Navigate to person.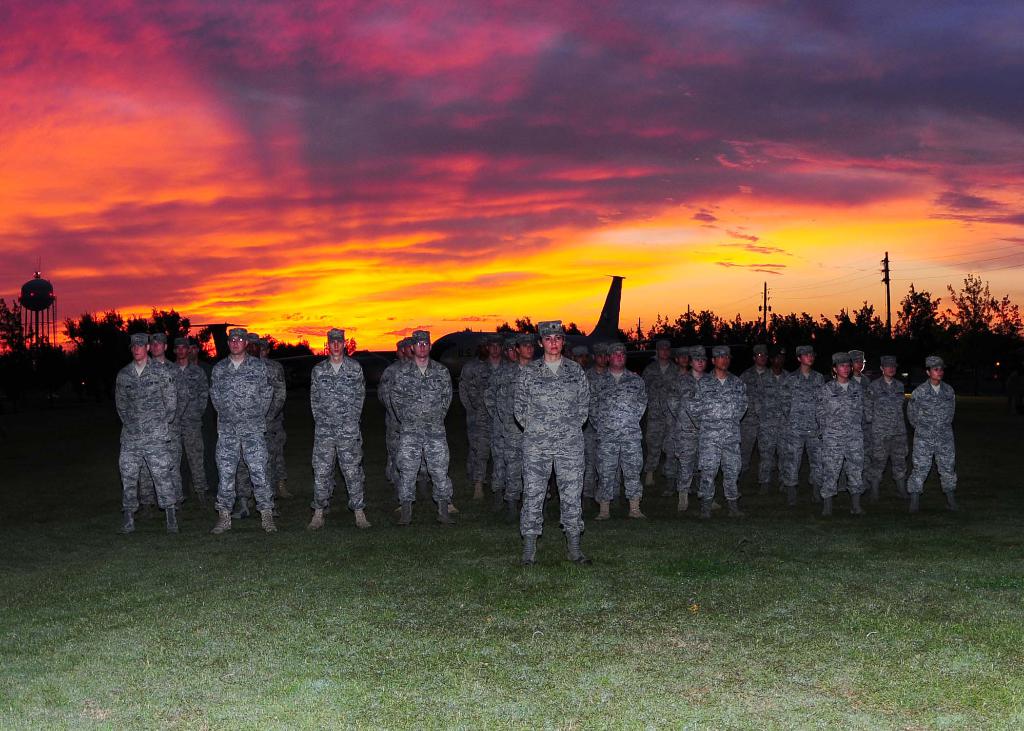
Navigation target: <bbox>566, 339, 593, 454</bbox>.
